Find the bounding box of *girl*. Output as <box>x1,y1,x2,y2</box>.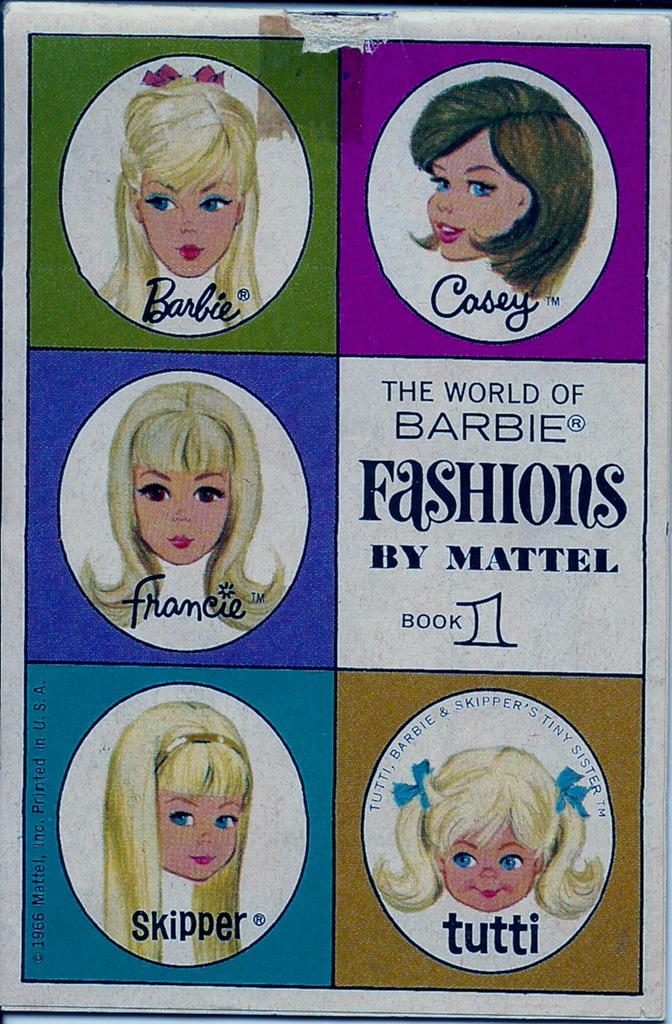
<box>105,701,256,971</box>.
